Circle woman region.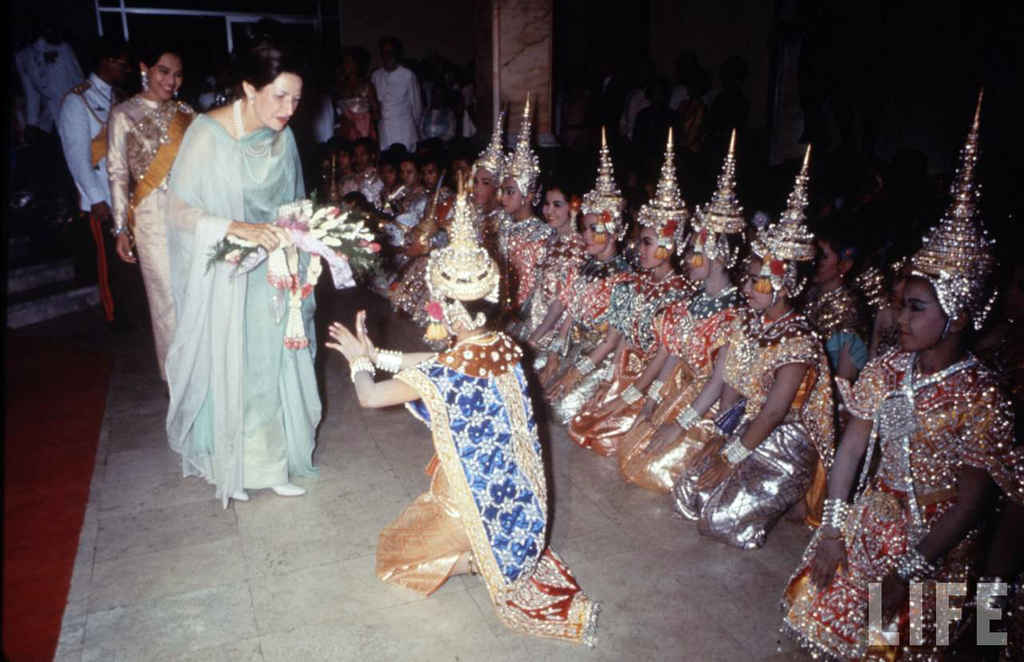
Region: x1=329, y1=179, x2=597, y2=640.
